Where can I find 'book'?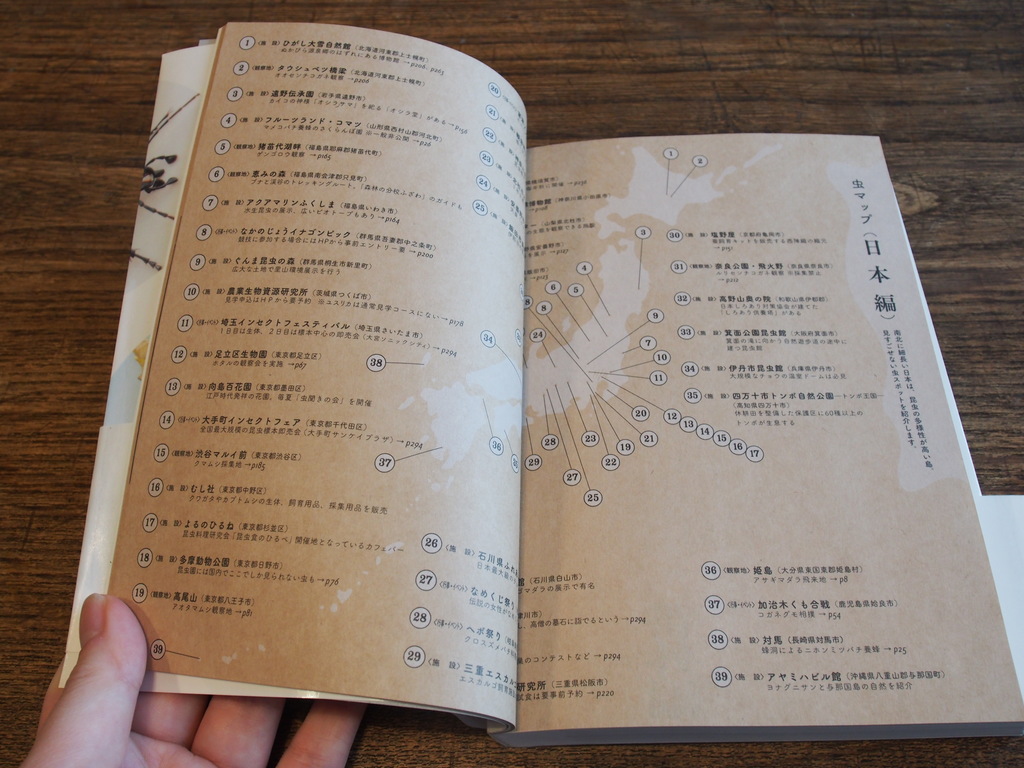
You can find it at BBox(51, 17, 1023, 746).
